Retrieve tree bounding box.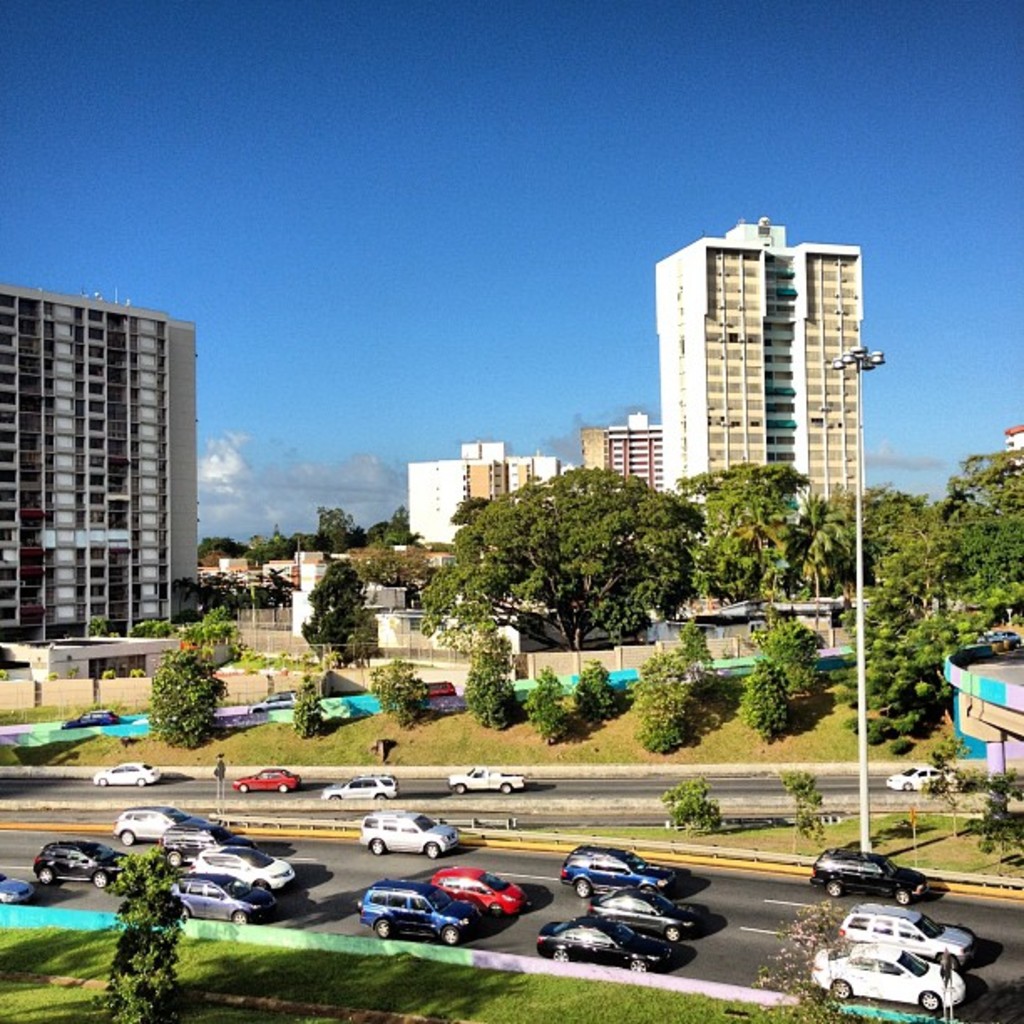
Bounding box: [919, 746, 1022, 883].
